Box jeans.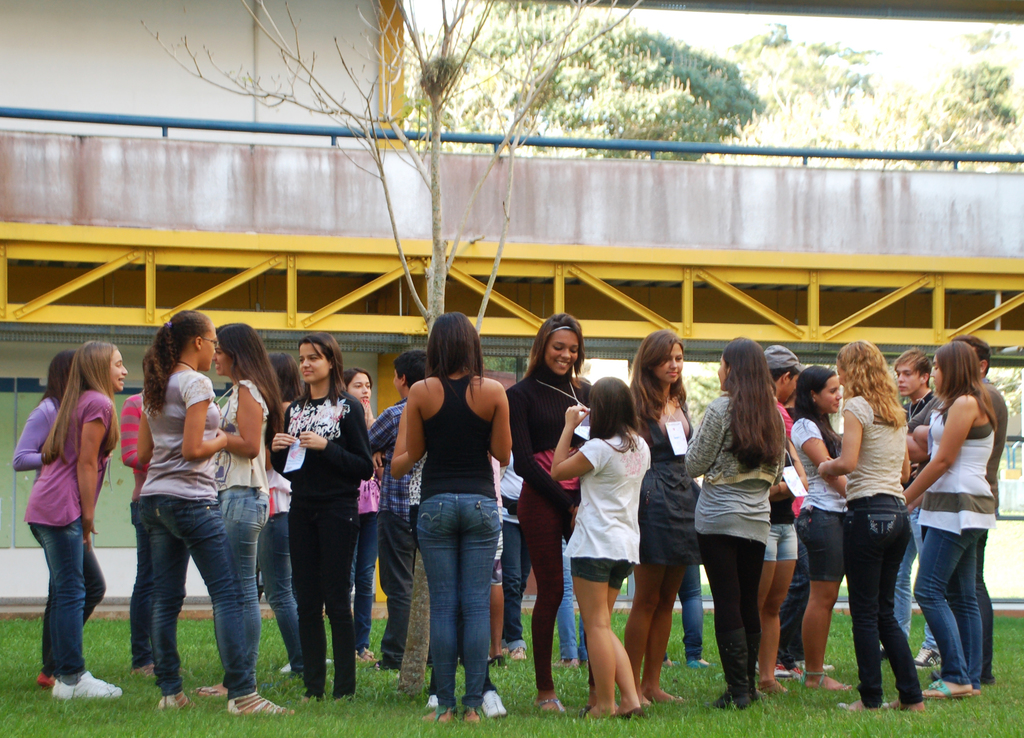
(496,518,531,652).
